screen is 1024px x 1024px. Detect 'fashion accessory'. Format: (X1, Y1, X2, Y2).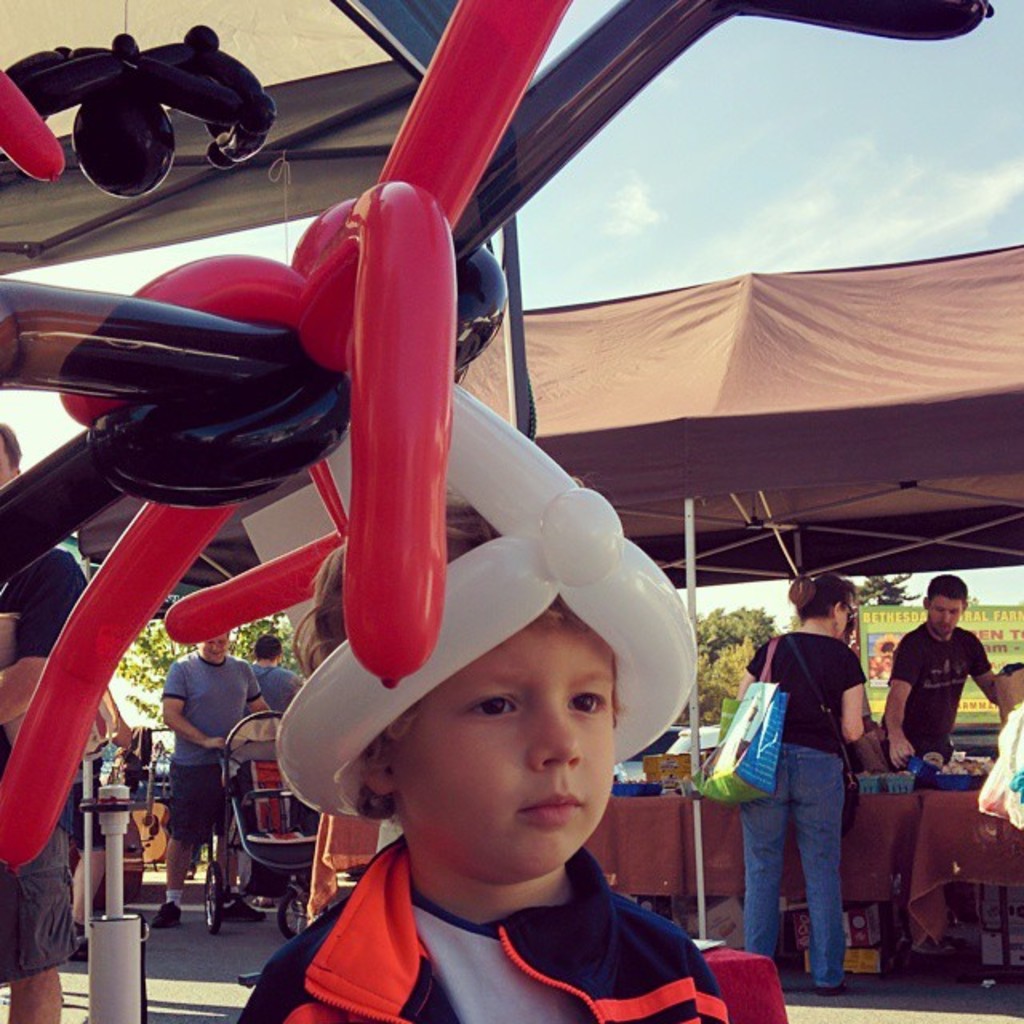
(149, 904, 182, 930).
